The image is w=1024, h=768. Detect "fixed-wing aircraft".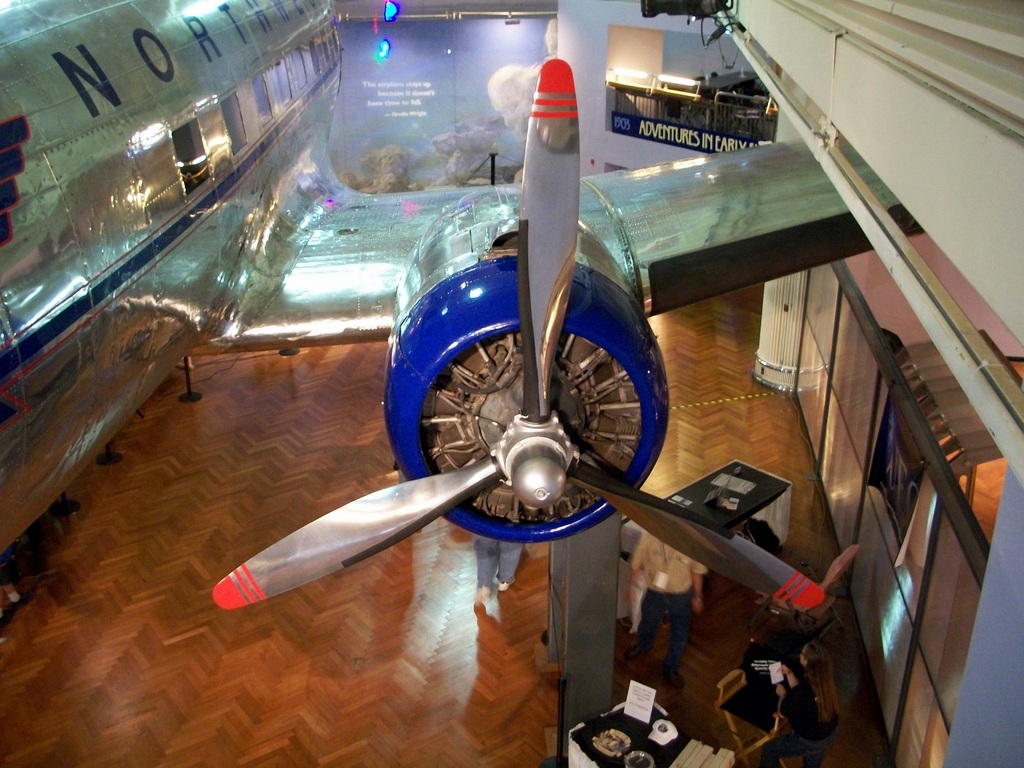
Detection: (1, 0, 928, 611).
